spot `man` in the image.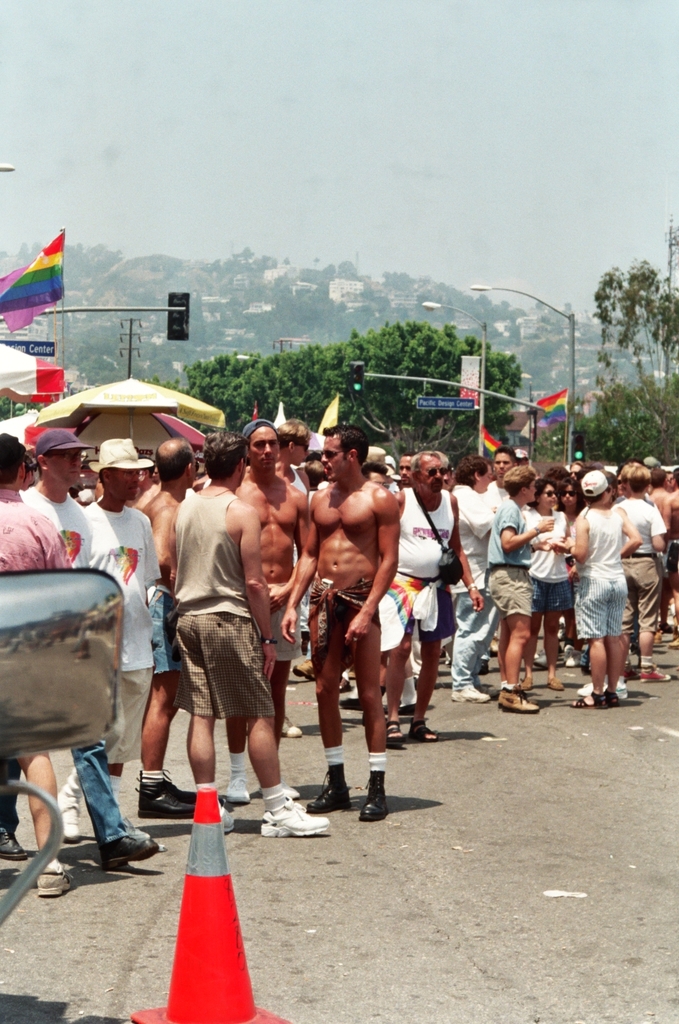
`man` found at BBox(0, 430, 53, 561).
